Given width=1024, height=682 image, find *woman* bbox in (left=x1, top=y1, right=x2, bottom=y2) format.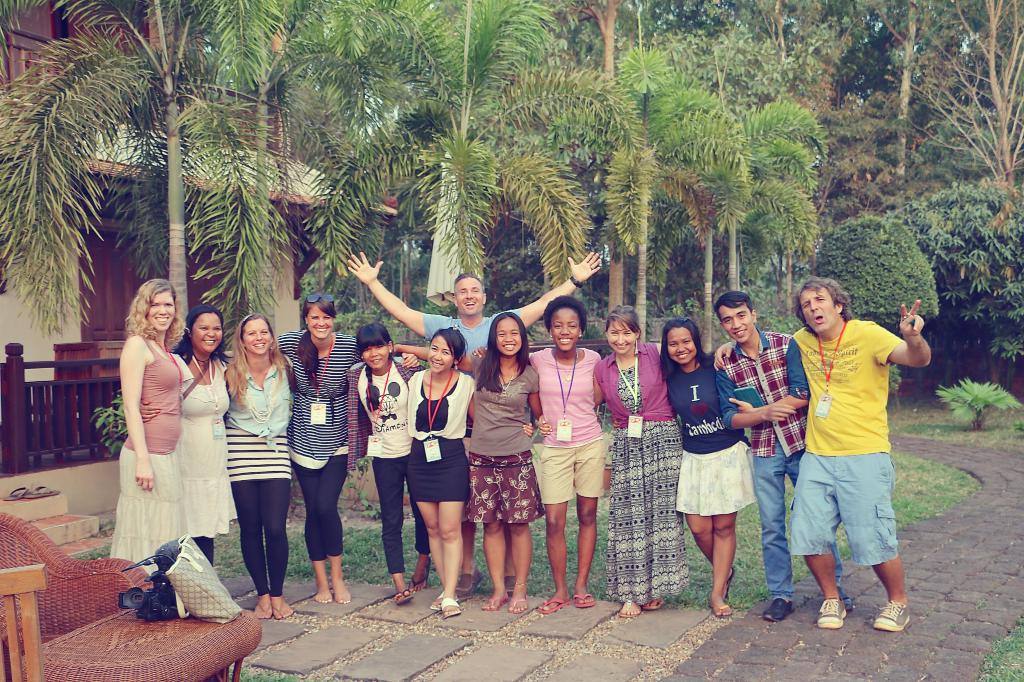
(left=276, top=300, right=420, bottom=606).
